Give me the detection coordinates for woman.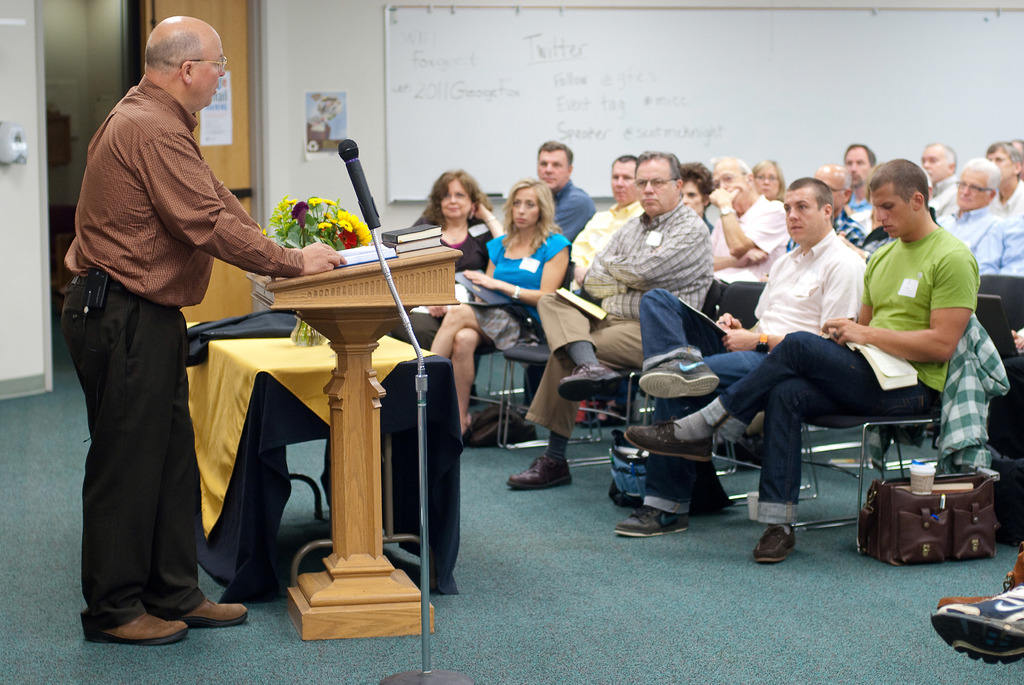
bbox=[430, 174, 572, 447].
